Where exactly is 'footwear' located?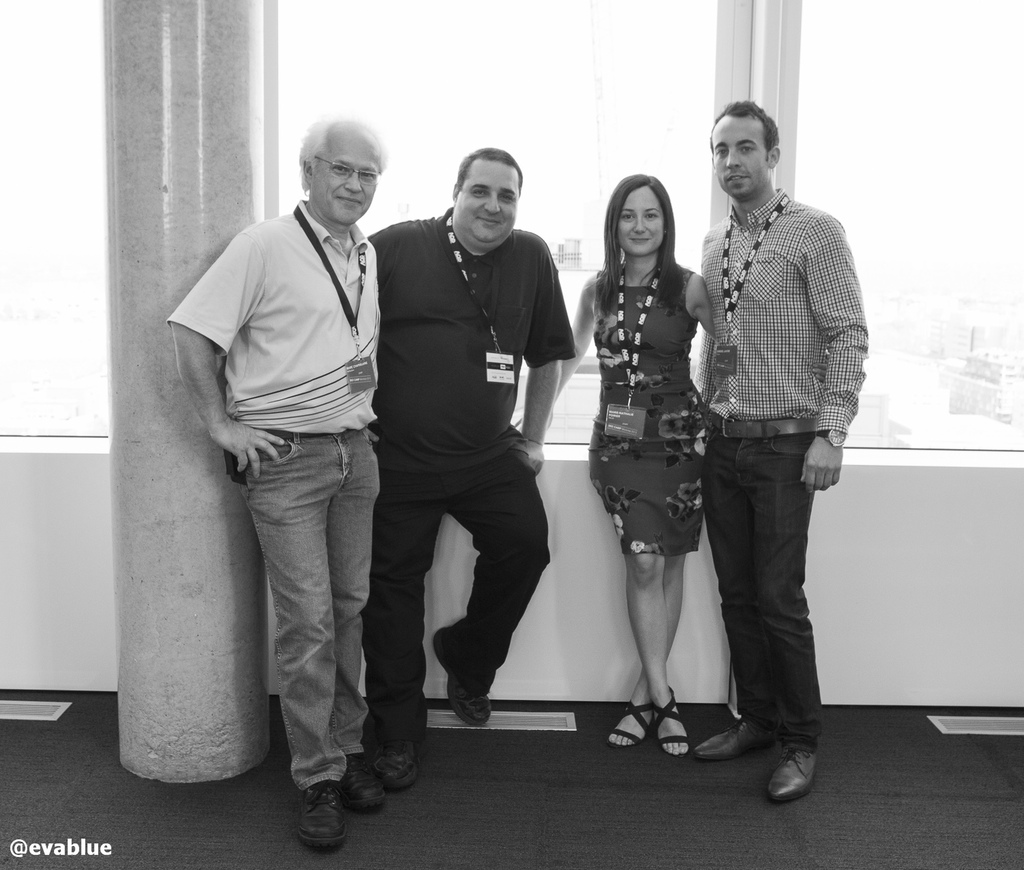
Its bounding box is region(433, 631, 496, 724).
